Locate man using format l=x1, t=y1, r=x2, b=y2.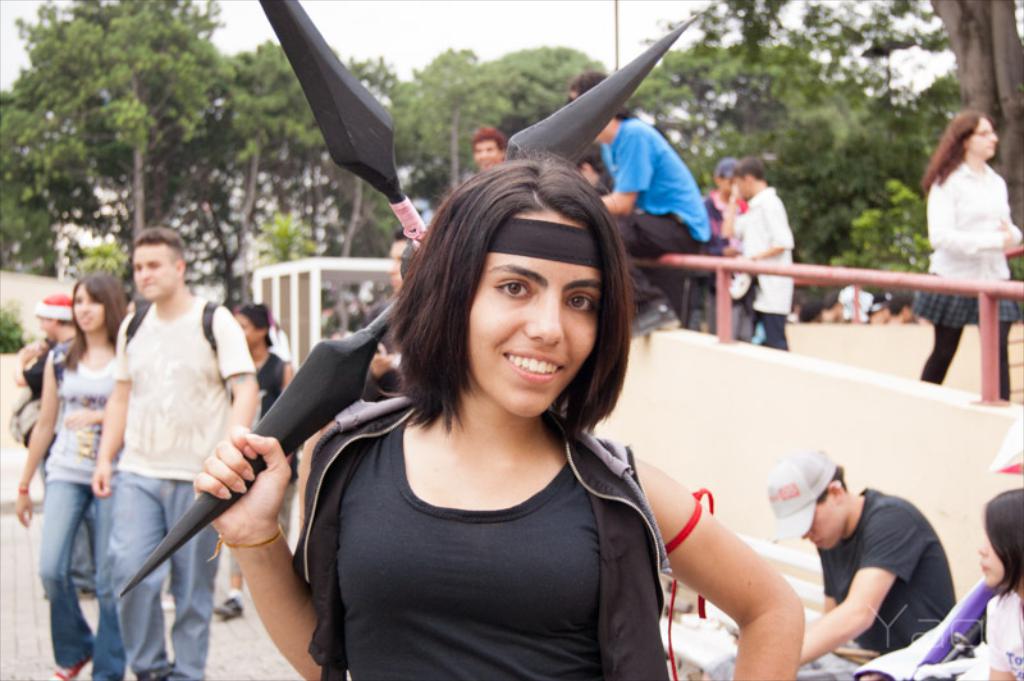
l=466, t=118, r=502, b=172.
